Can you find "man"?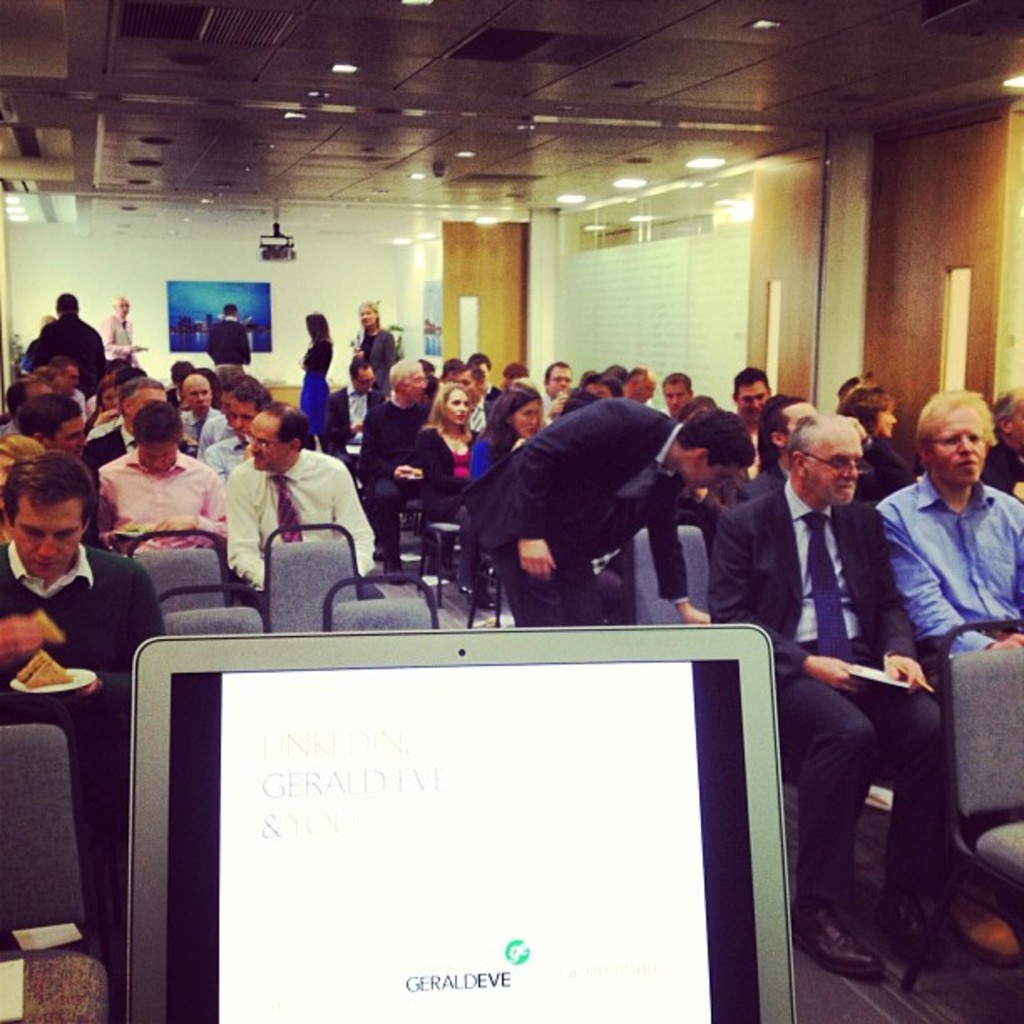
Yes, bounding box: left=877, top=387, right=1022, bottom=656.
